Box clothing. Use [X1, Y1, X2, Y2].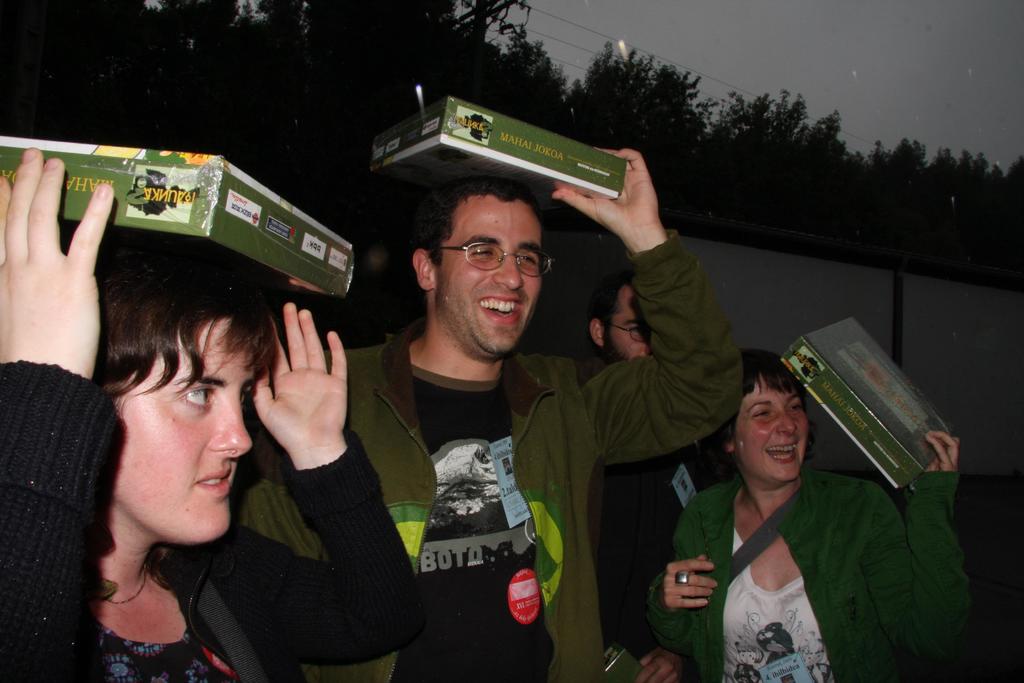
[0, 354, 260, 682].
